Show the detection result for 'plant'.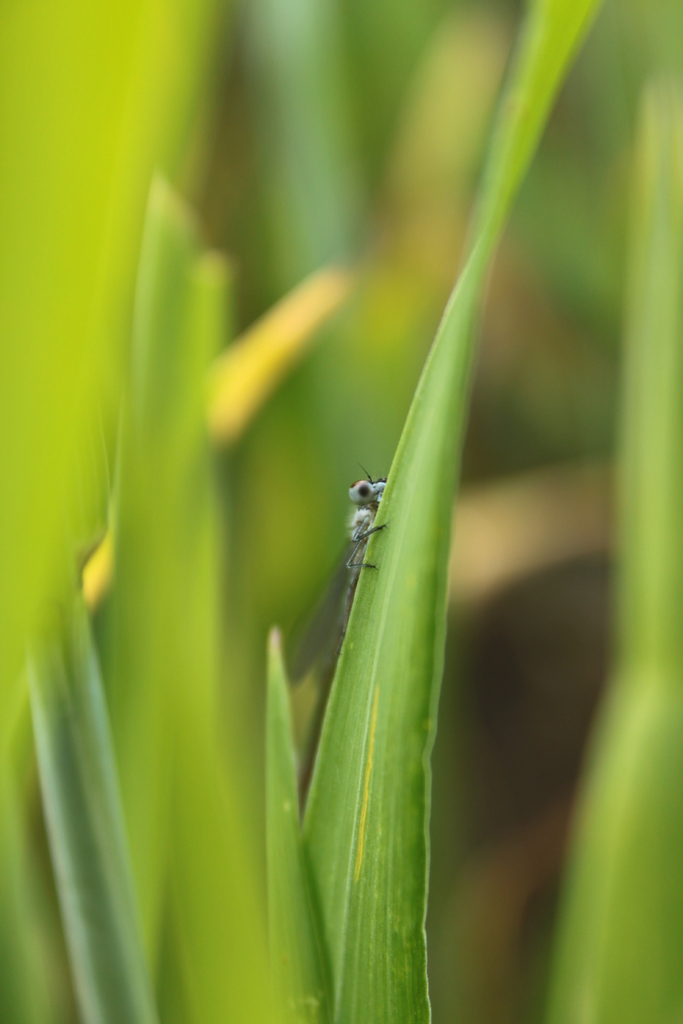
(x1=0, y1=0, x2=682, y2=1023).
